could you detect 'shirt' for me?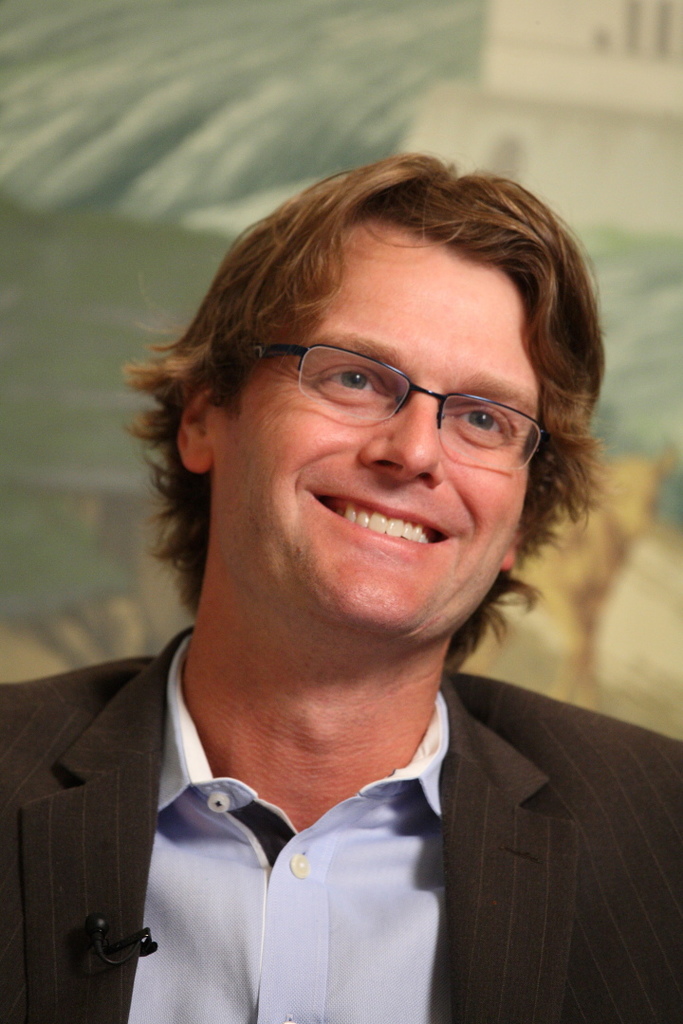
Detection result: 132, 636, 445, 1019.
